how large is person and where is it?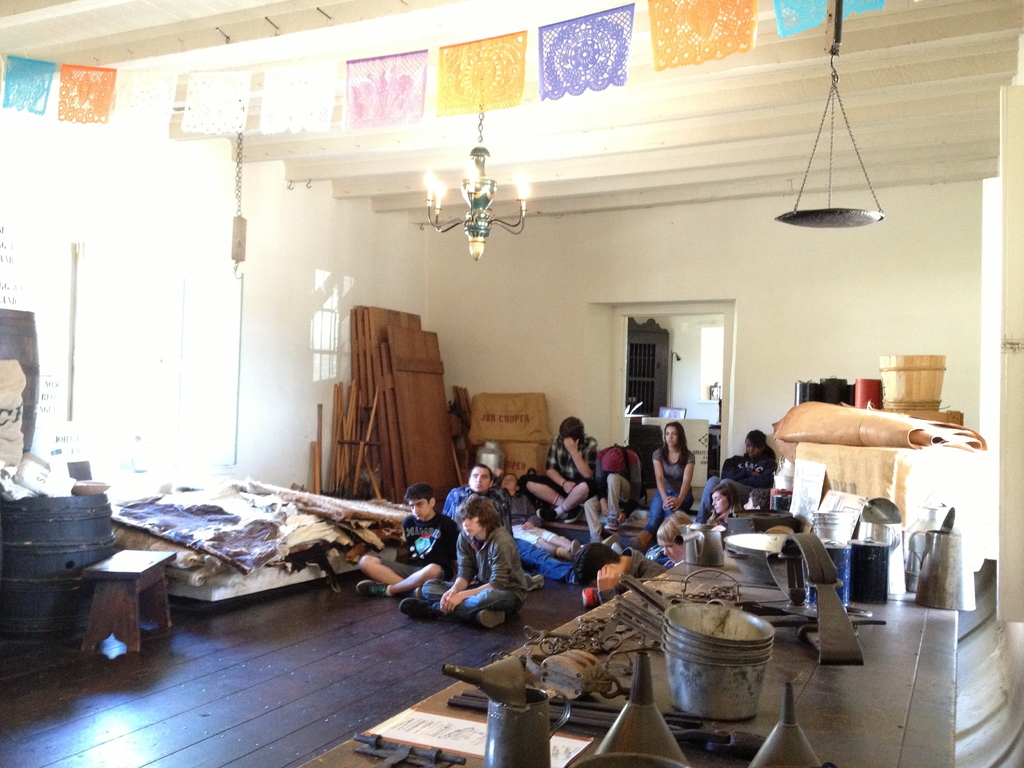
Bounding box: region(579, 447, 646, 542).
